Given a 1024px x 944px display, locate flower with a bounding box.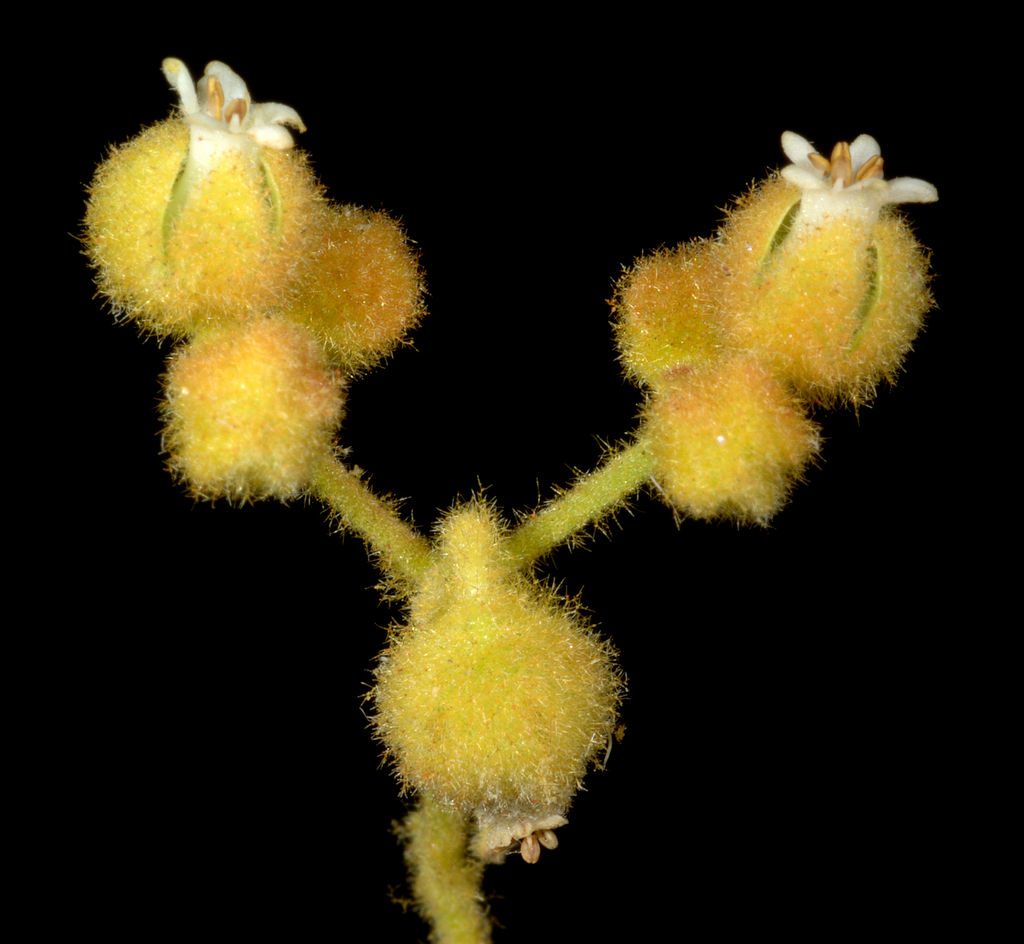
Located: left=161, top=56, right=303, bottom=174.
